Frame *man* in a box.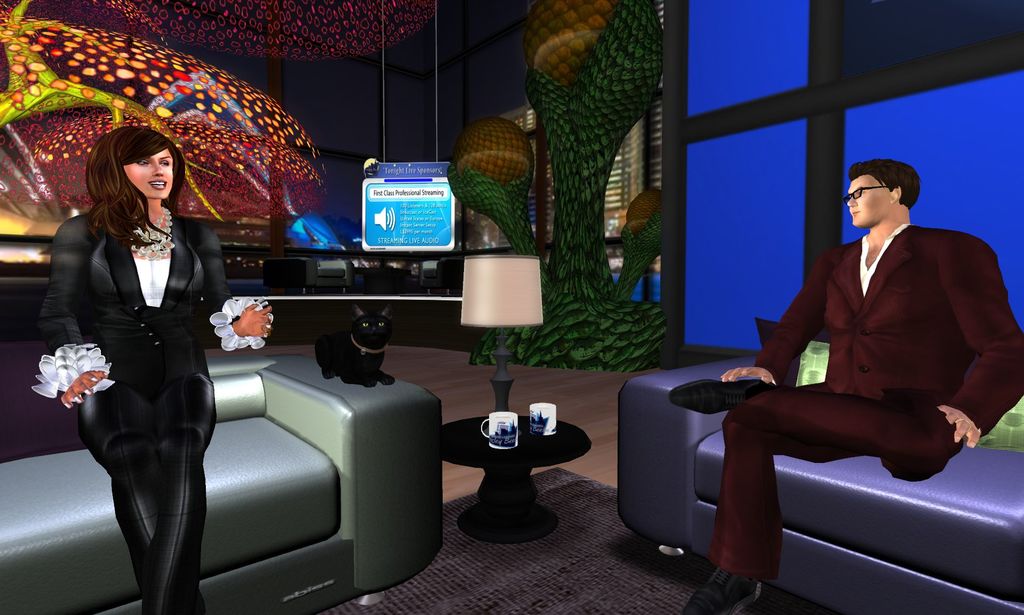
locate(658, 154, 1023, 614).
